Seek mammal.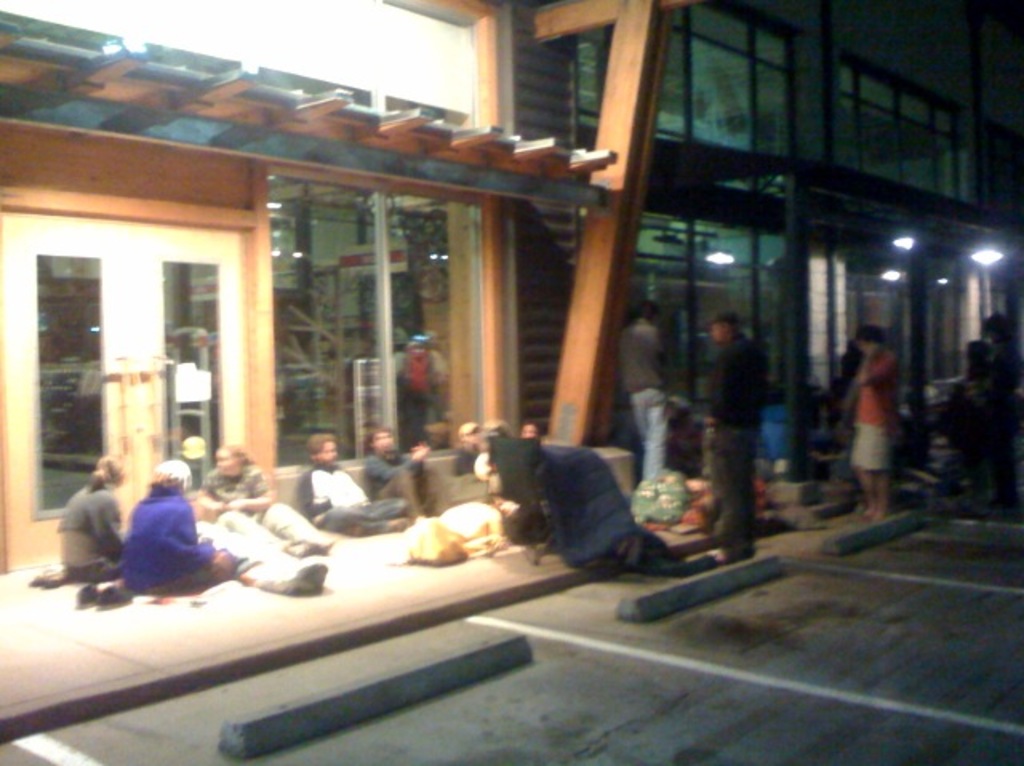
469, 449, 518, 515.
